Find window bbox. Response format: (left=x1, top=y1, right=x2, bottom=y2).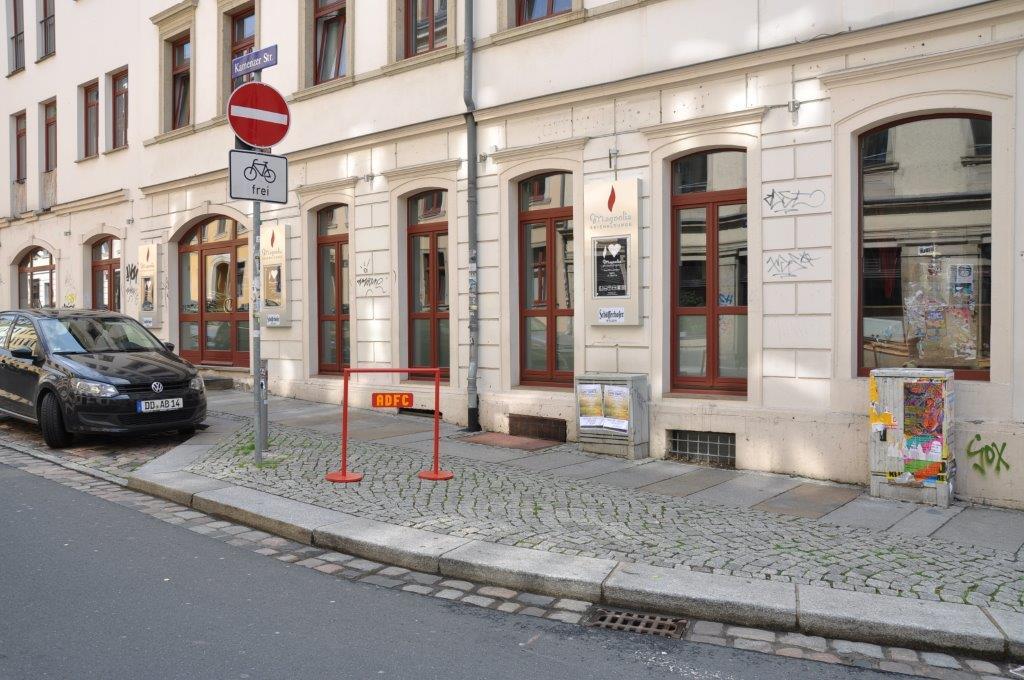
(left=168, top=34, right=198, bottom=132).
